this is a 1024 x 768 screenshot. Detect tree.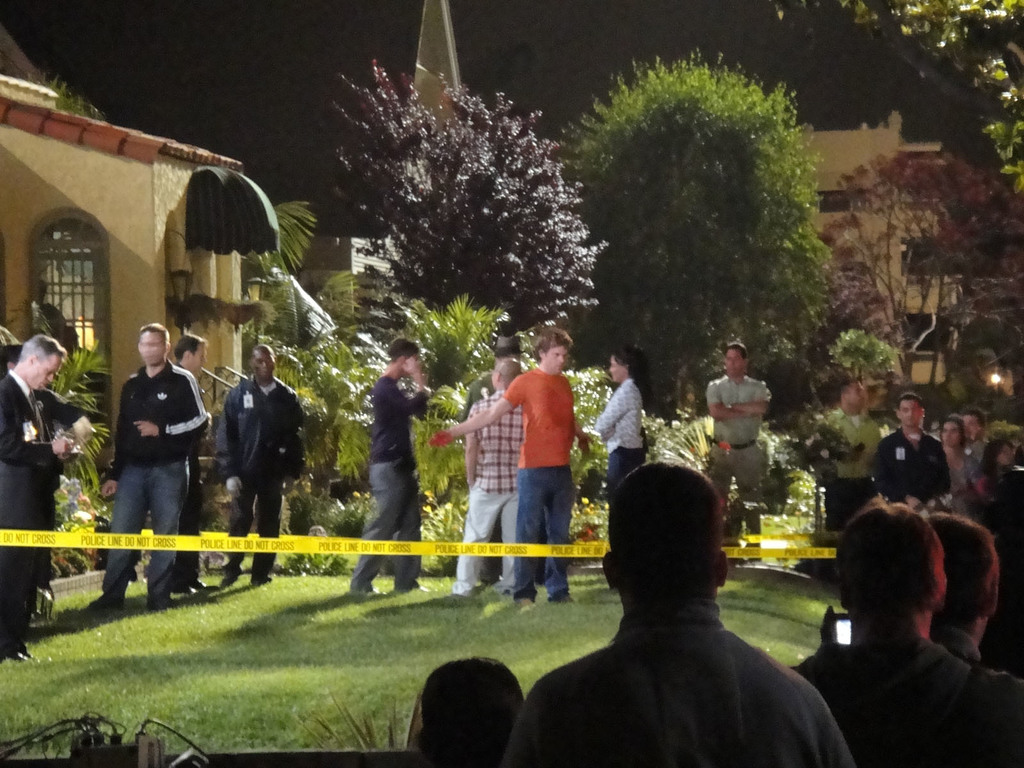
bbox(60, 340, 116, 520).
